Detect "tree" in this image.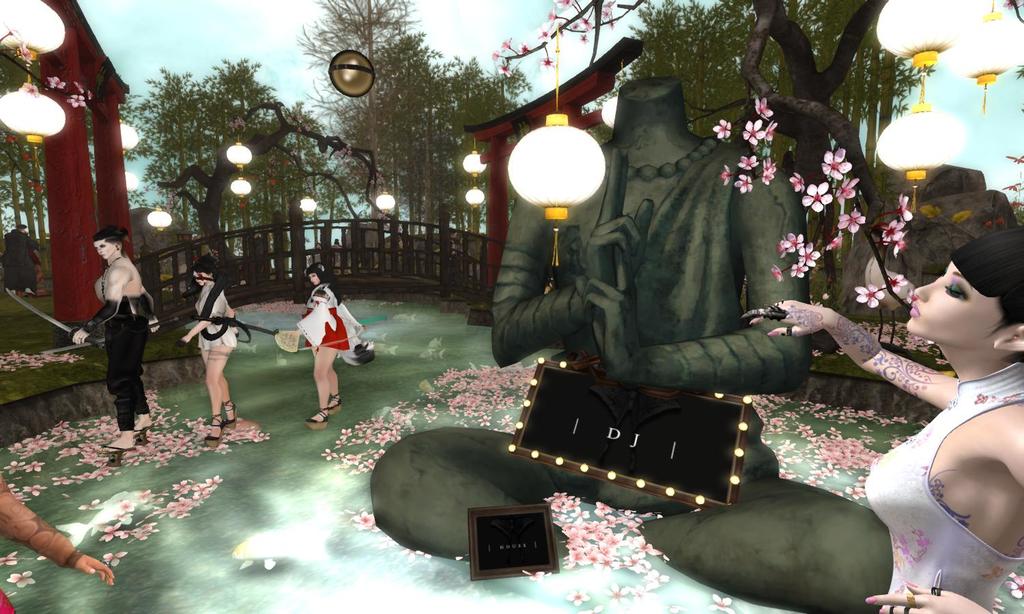
Detection: bbox(297, 0, 418, 218).
